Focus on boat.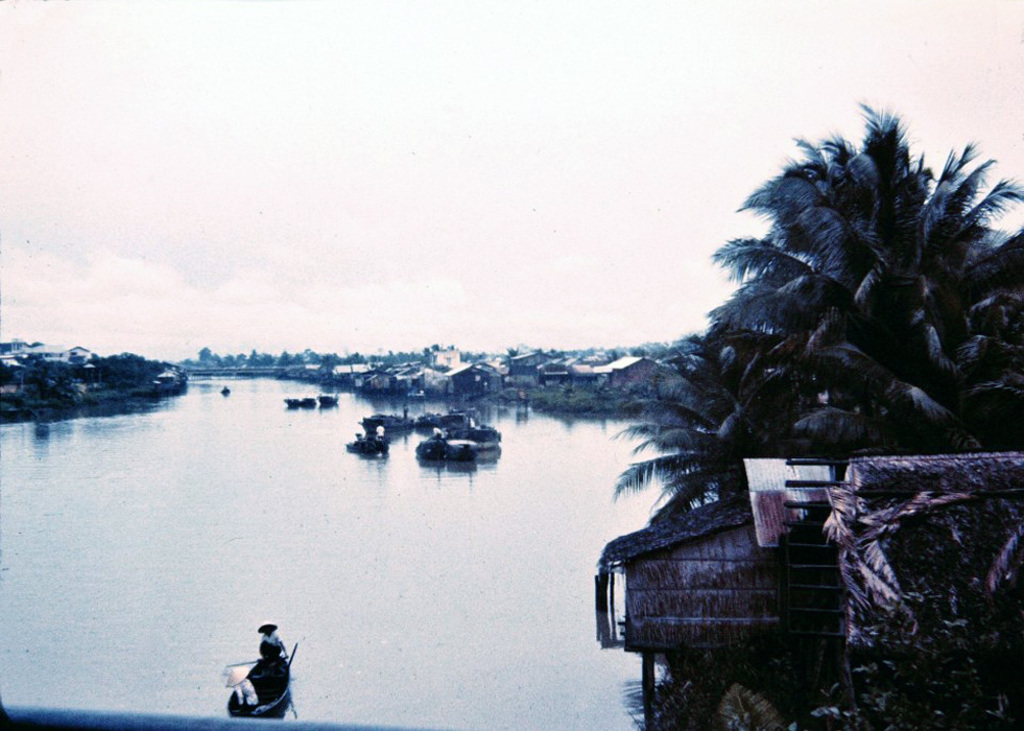
Focused at {"x1": 352, "y1": 431, "x2": 382, "y2": 452}.
